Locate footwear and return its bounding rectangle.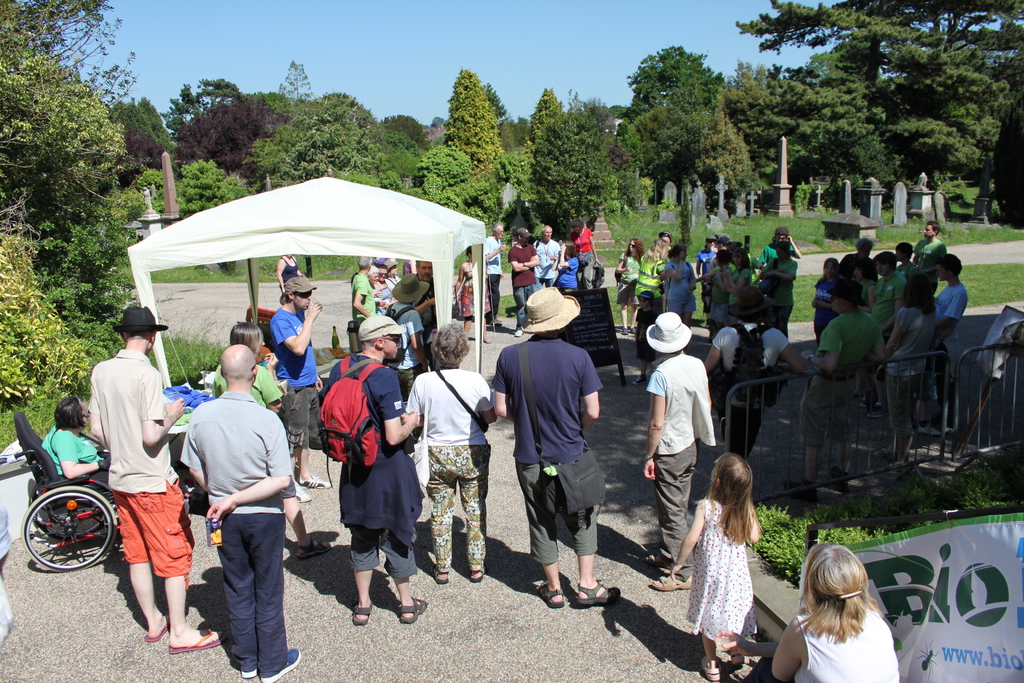
x1=773, y1=479, x2=804, y2=504.
